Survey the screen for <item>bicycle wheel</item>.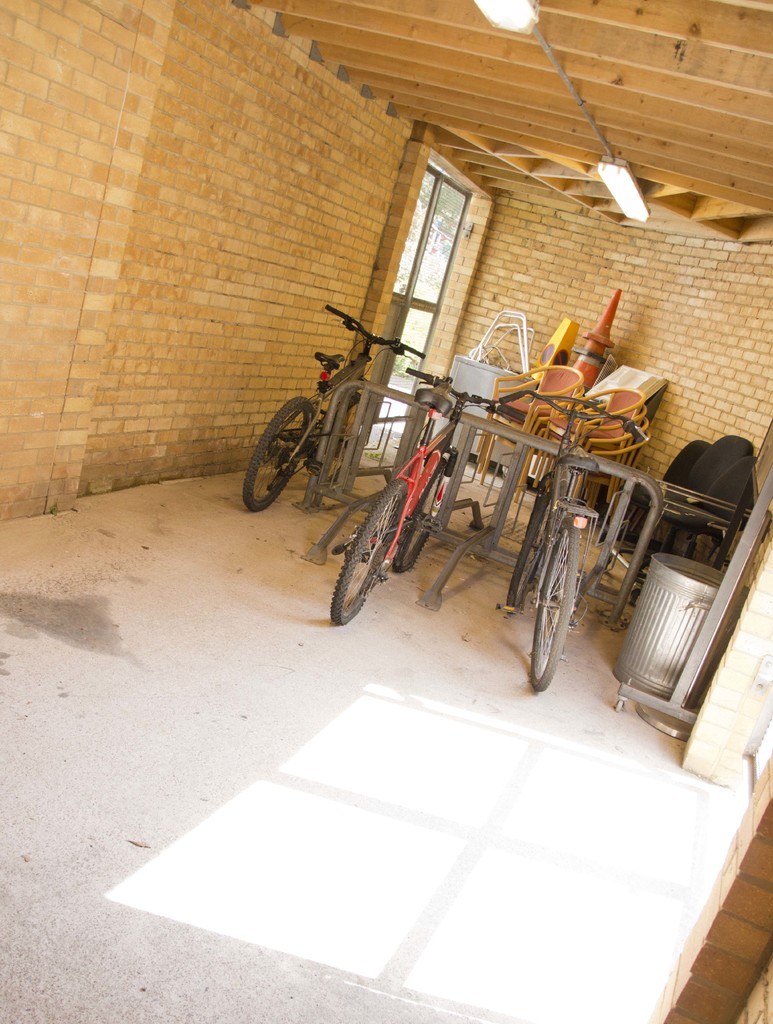
Survey found: <box>245,400,313,514</box>.
